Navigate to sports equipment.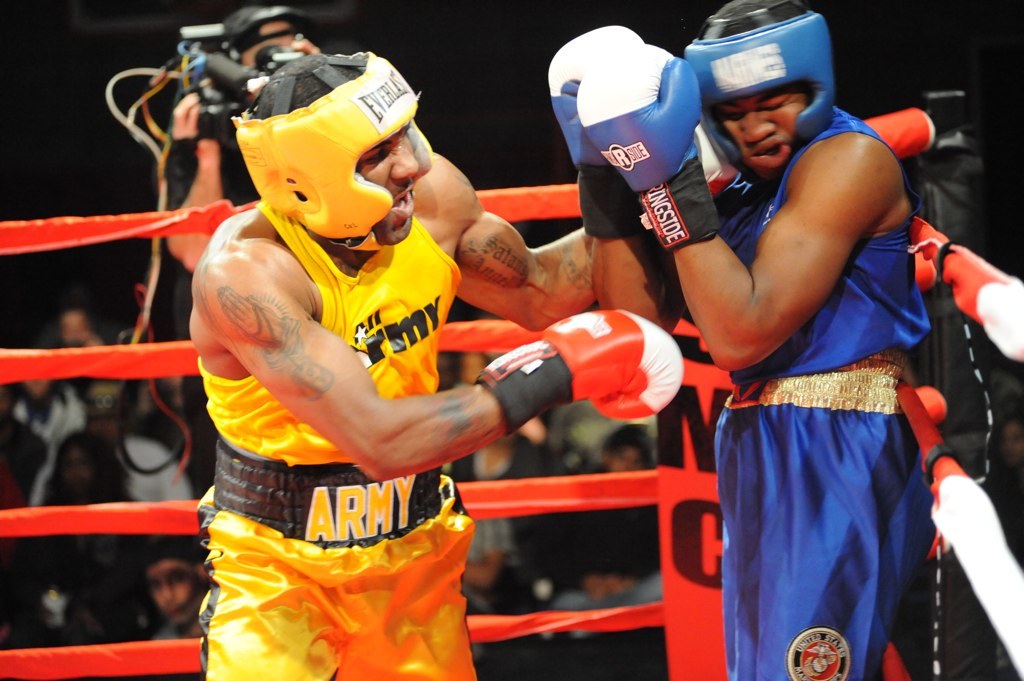
Navigation target: [x1=689, y1=0, x2=832, y2=190].
